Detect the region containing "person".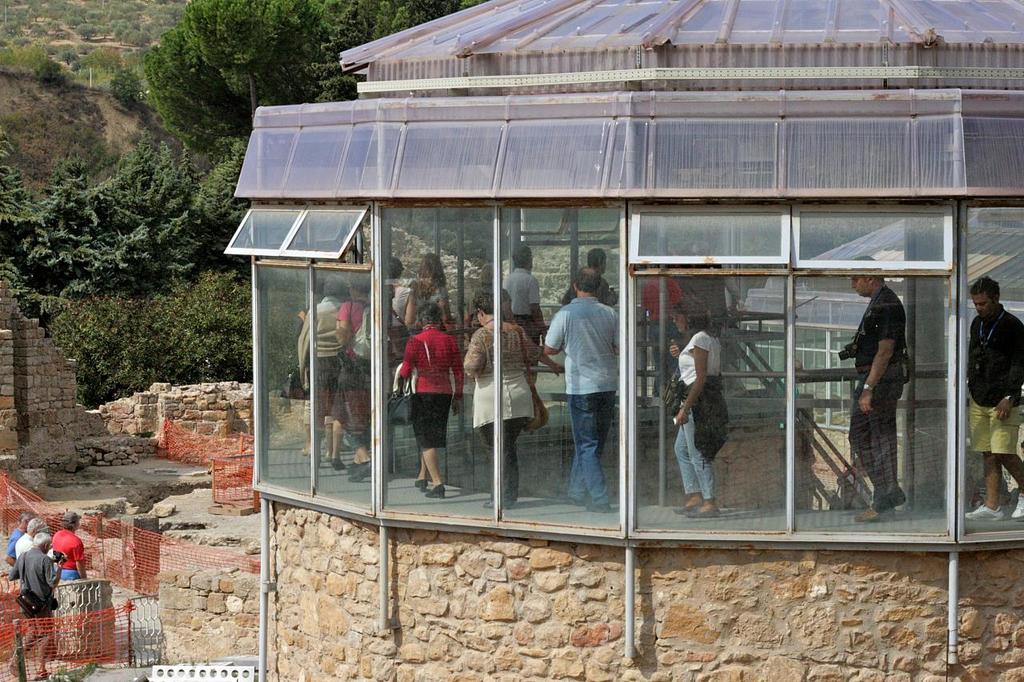
397, 293, 467, 500.
